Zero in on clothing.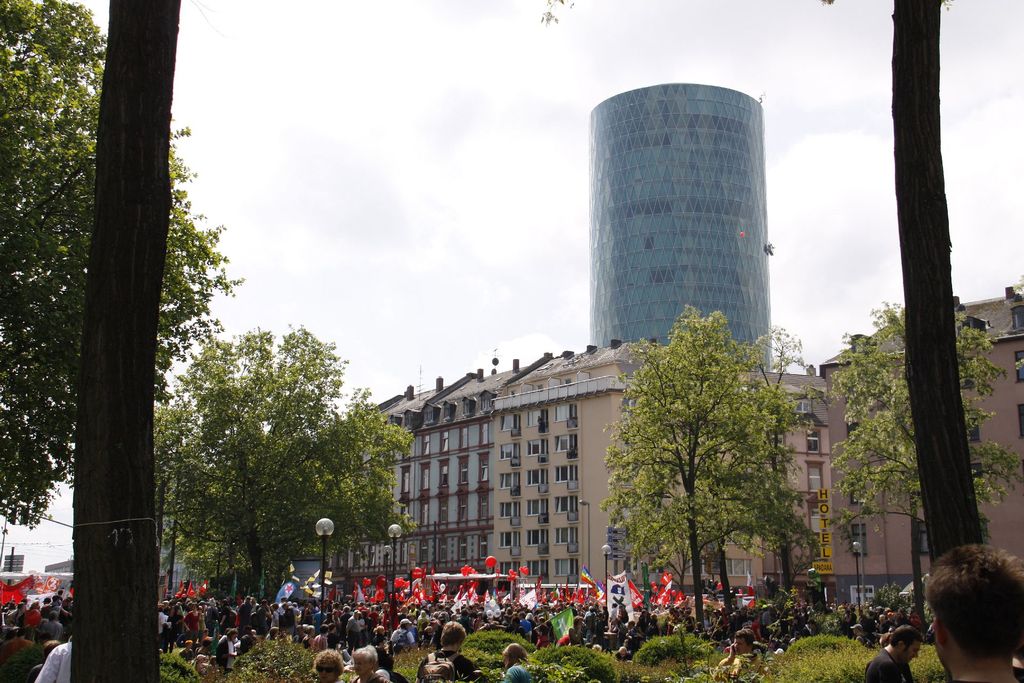
Zeroed in: 415, 650, 486, 682.
